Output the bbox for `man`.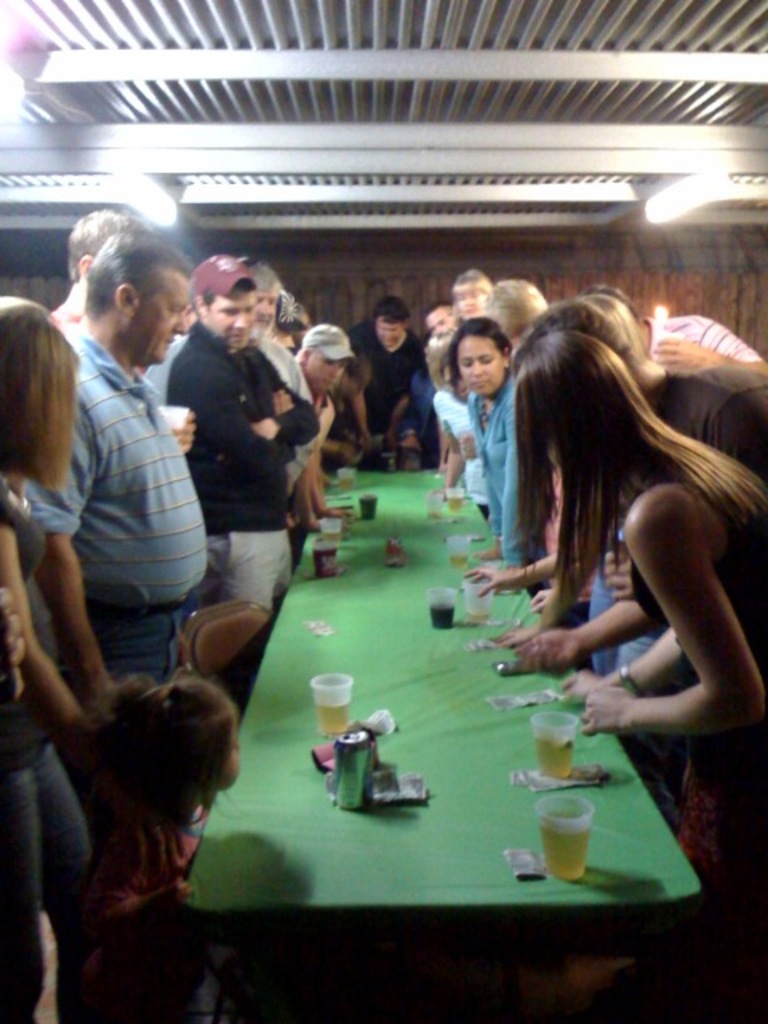
x1=46 y1=208 x2=197 y2=451.
